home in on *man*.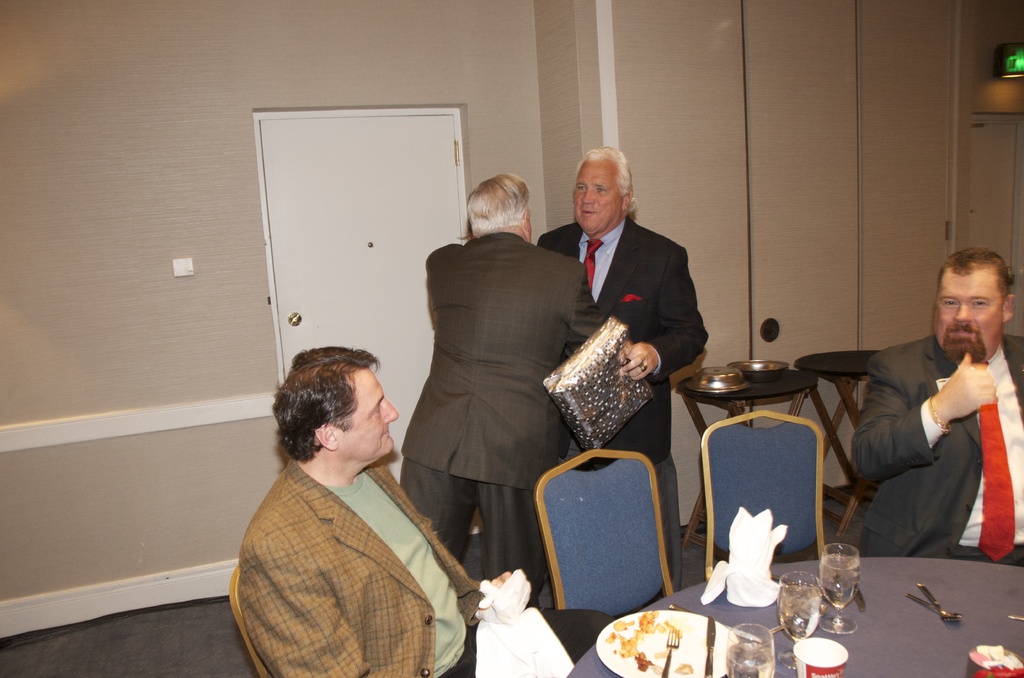
Homed in at box=[536, 146, 709, 593].
